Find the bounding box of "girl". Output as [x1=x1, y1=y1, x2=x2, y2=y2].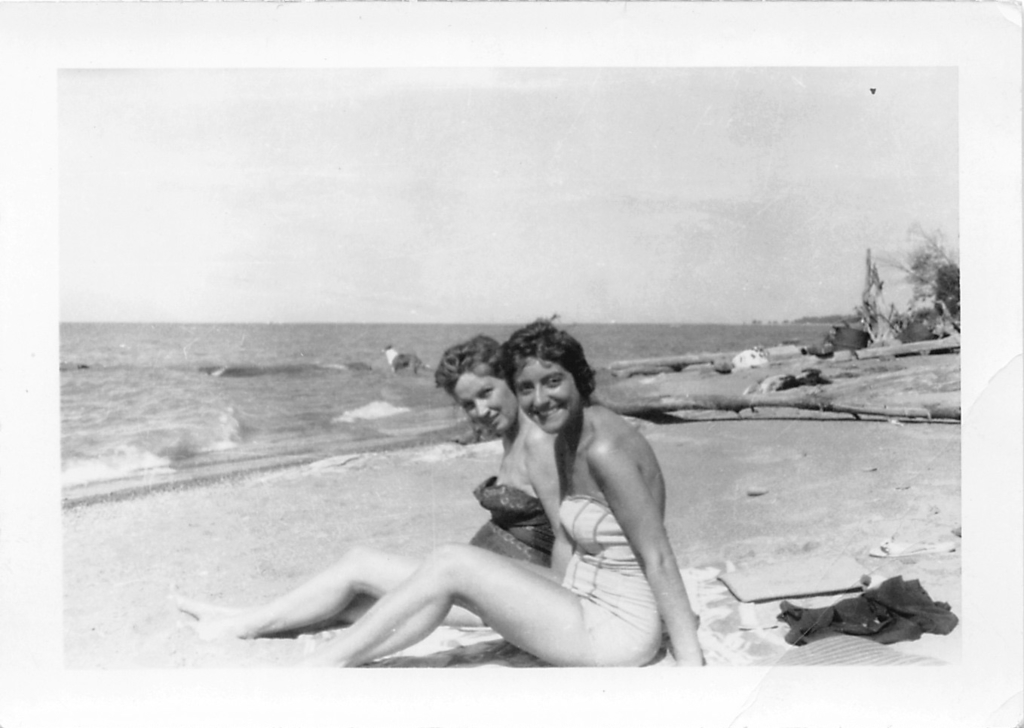
[x1=175, y1=333, x2=556, y2=642].
